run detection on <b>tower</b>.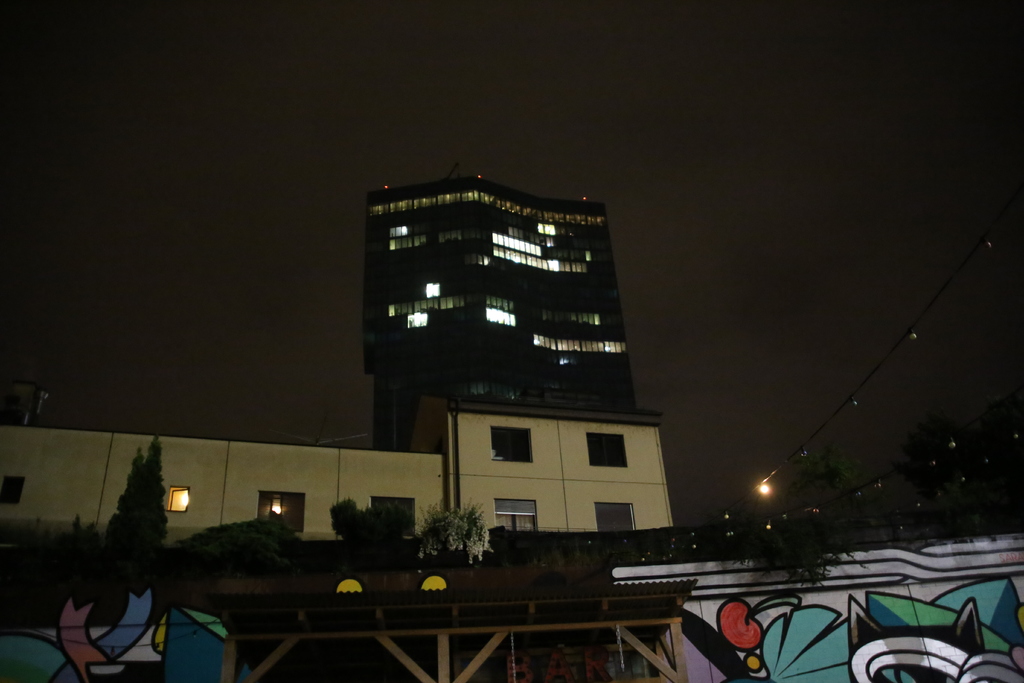
Result: bbox(372, 169, 637, 445).
